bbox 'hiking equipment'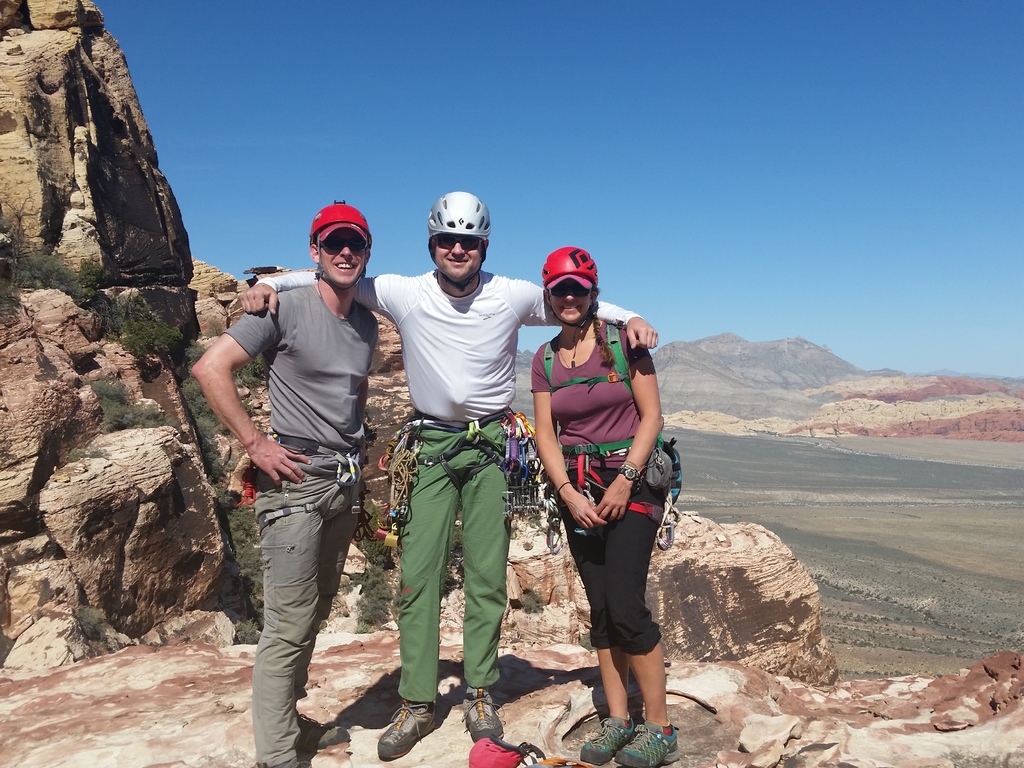
Rect(310, 196, 373, 294)
